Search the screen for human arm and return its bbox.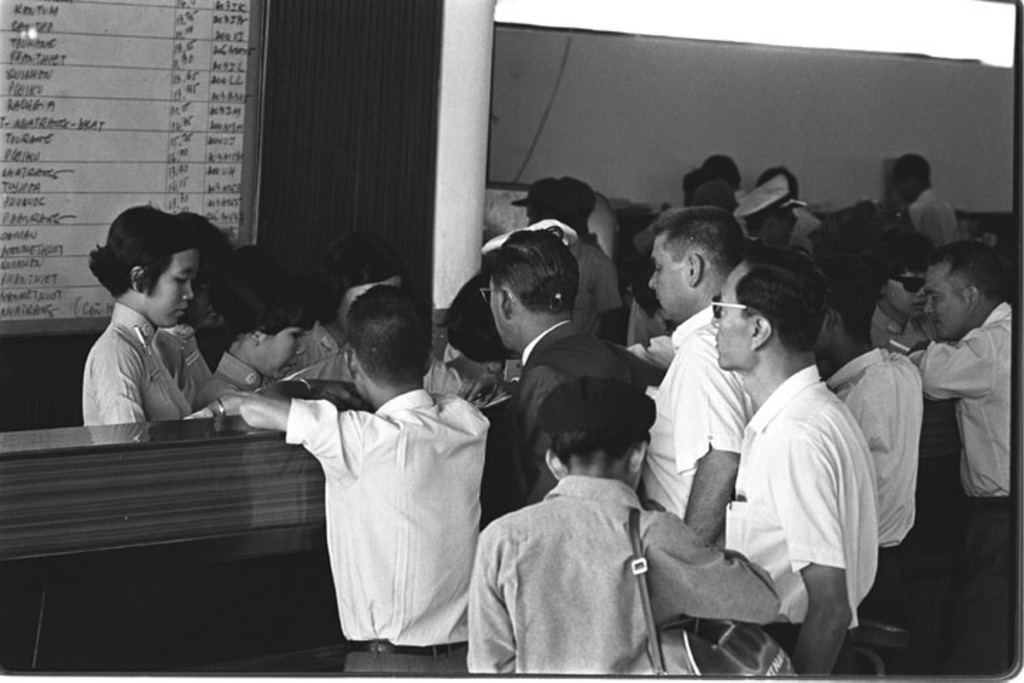
Found: (464,549,511,673).
